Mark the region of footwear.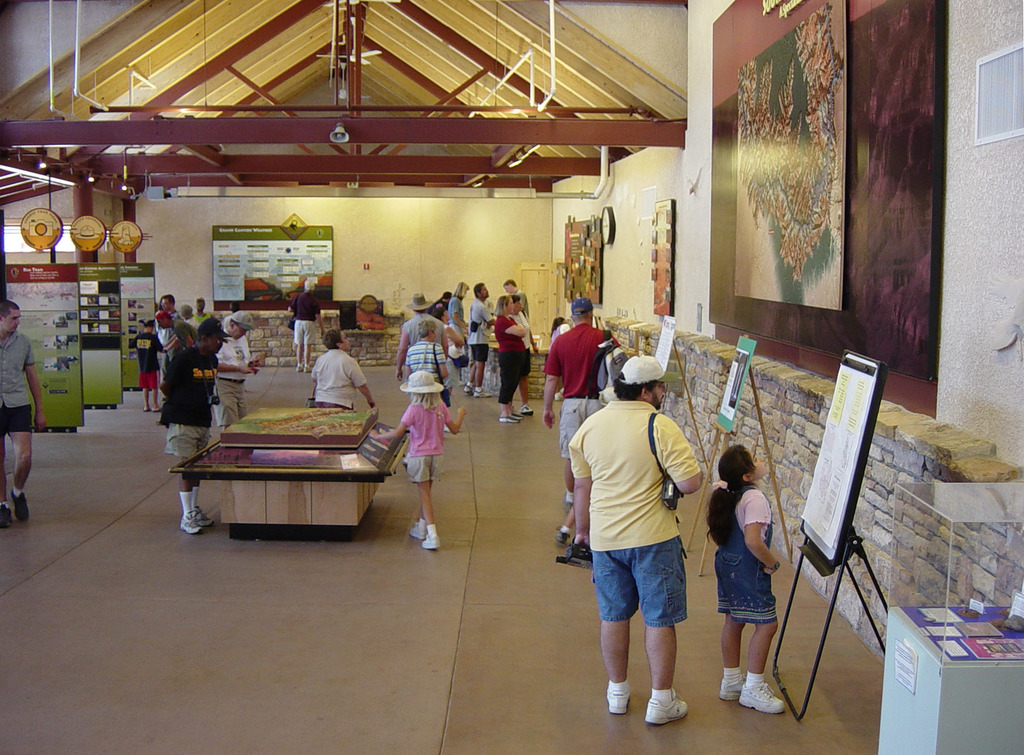
Region: [467,381,472,394].
